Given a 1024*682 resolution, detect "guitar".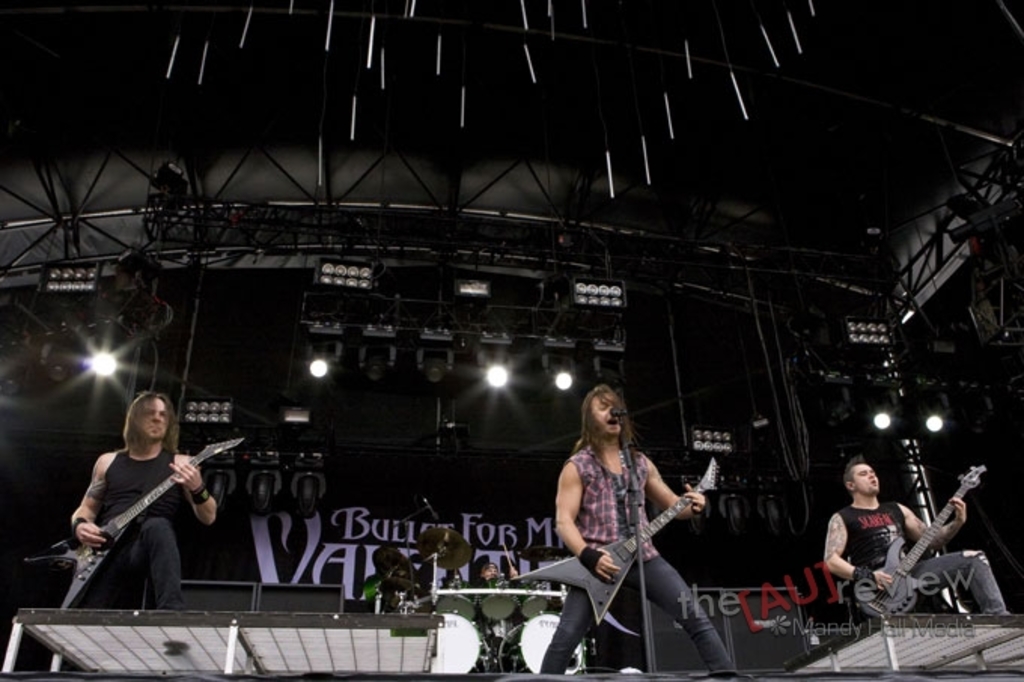
{"left": 506, "top": 452, "right": 721, "bottom": 620}.
